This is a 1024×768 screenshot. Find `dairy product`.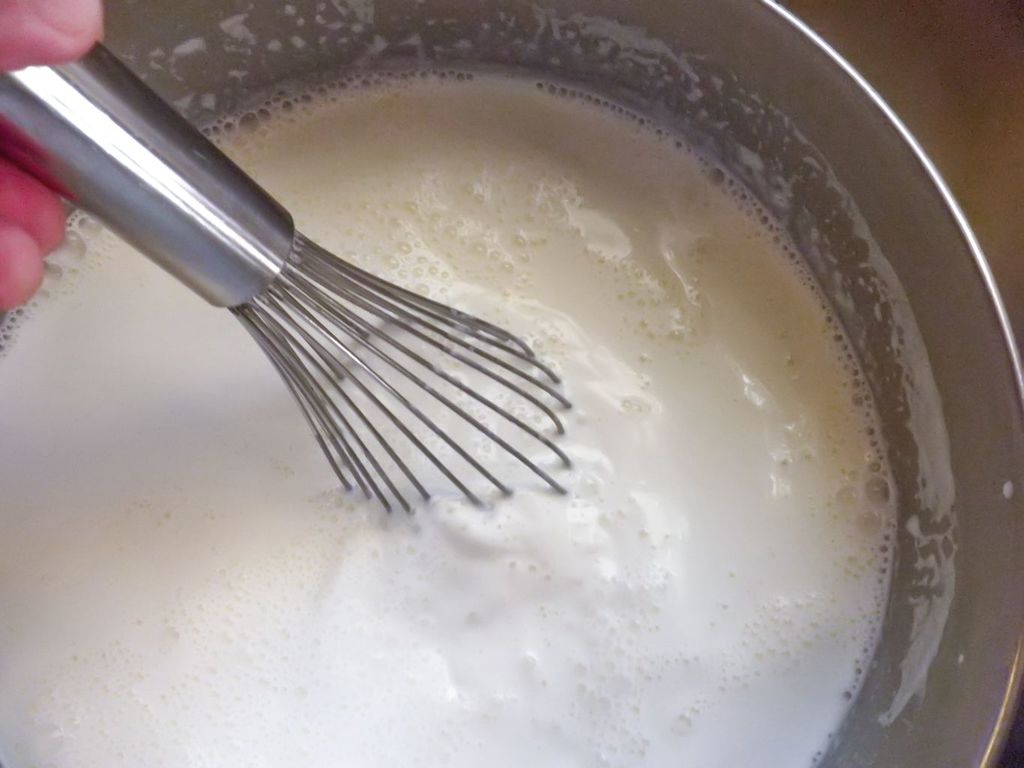
Bounding box: (x1=0, y1=66, x2=901, y2=767).
